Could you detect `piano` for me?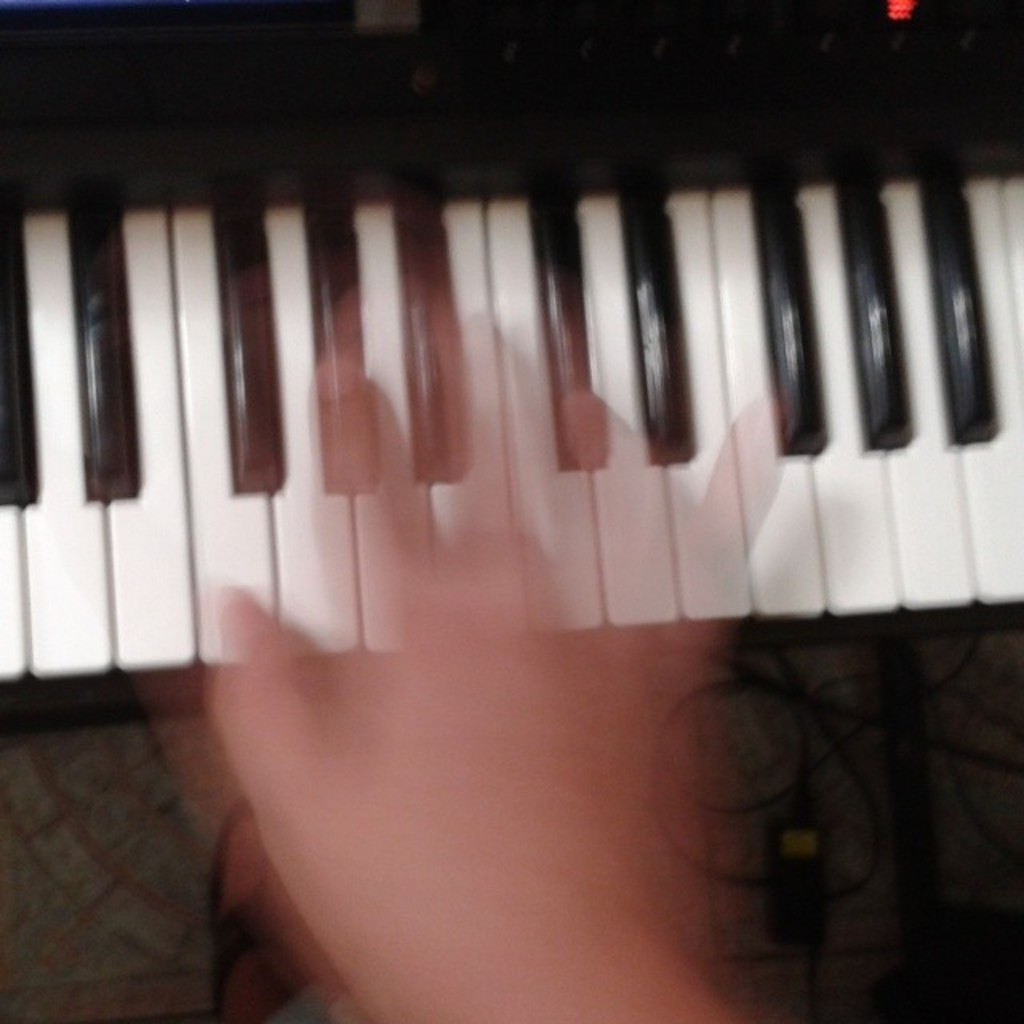
Detection result: (x1=0, y1=38, x2=982, y2=826).
